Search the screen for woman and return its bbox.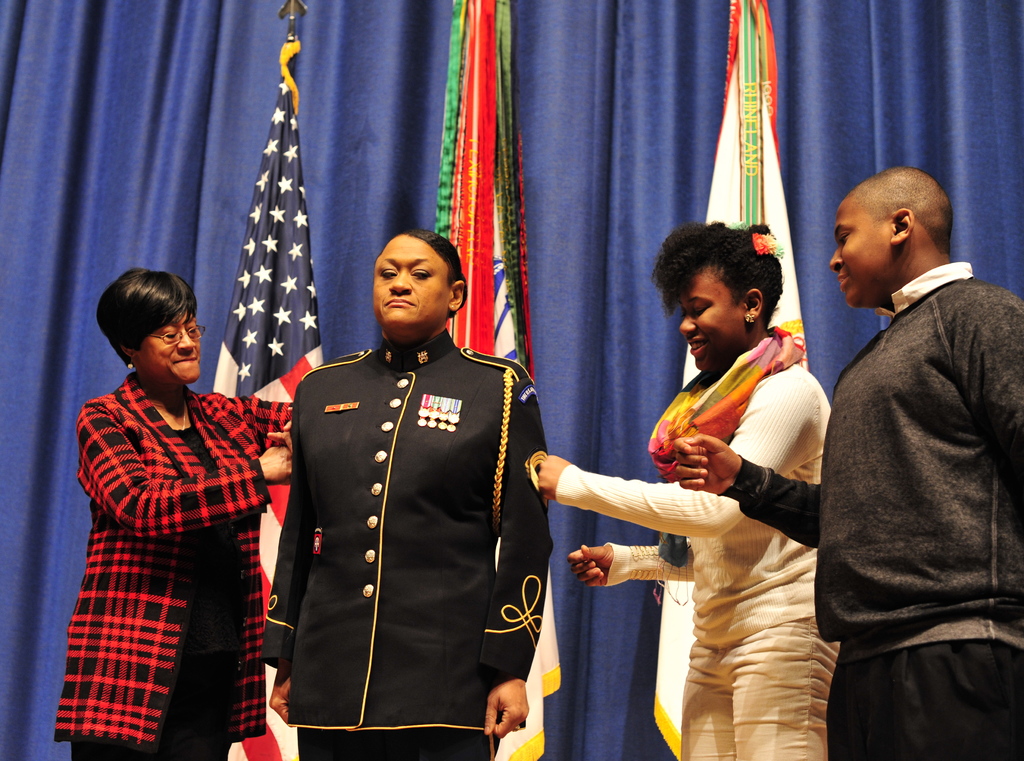
Found: <box>257,225,553,760</box>.
